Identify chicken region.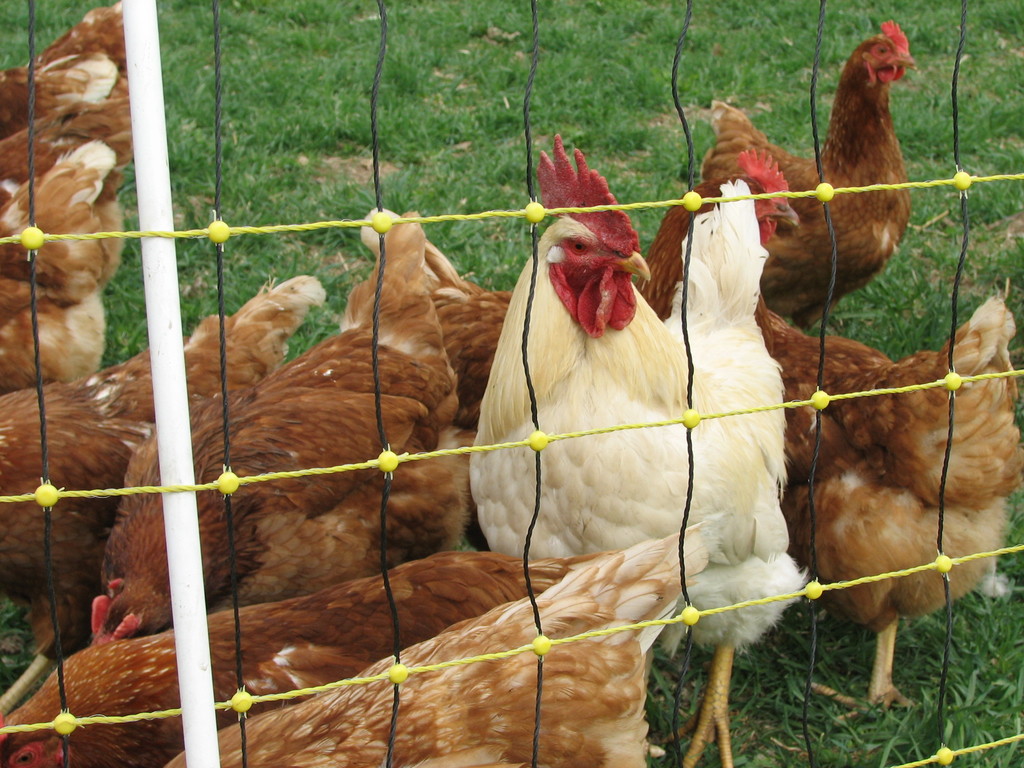
Region: (x1=484, y1=168, x2=819, y2=712).
